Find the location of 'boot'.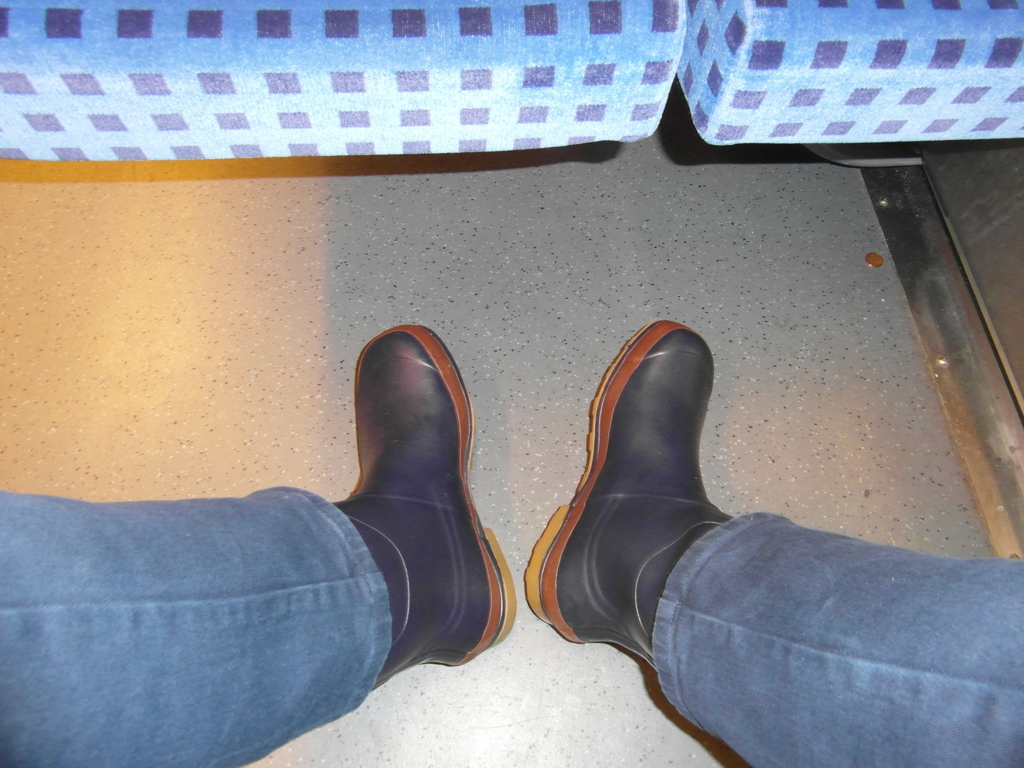
Location: bbox(305, 301, 521, 699).
